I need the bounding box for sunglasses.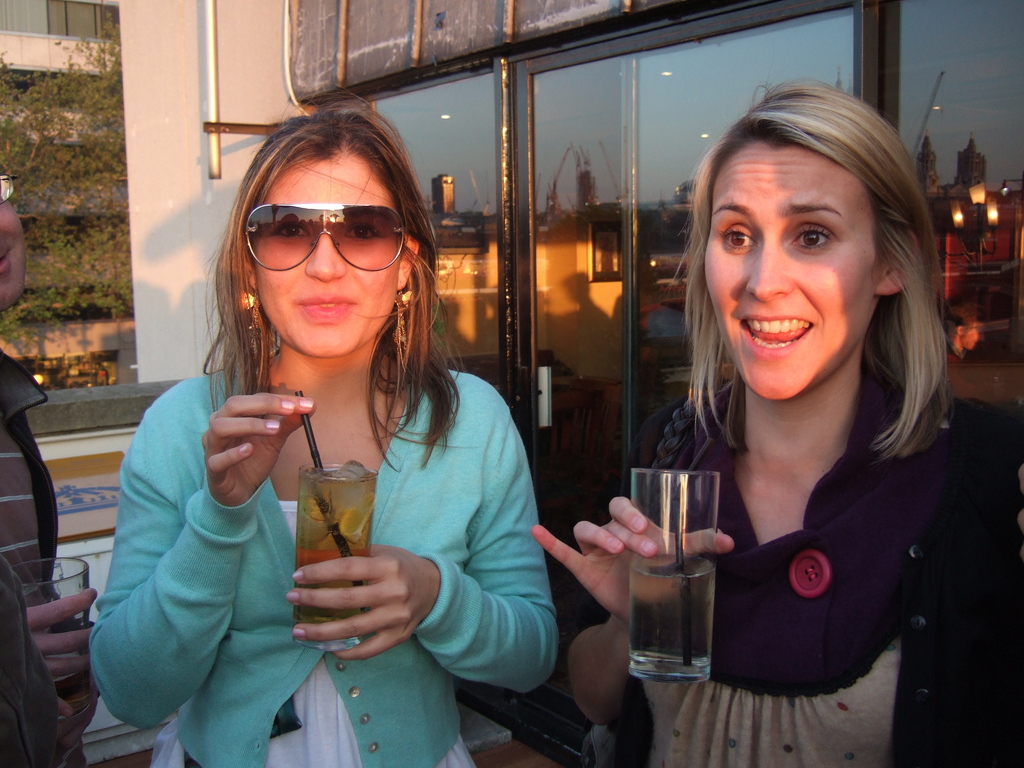
Here it is: 234, 187, 438, 275.
